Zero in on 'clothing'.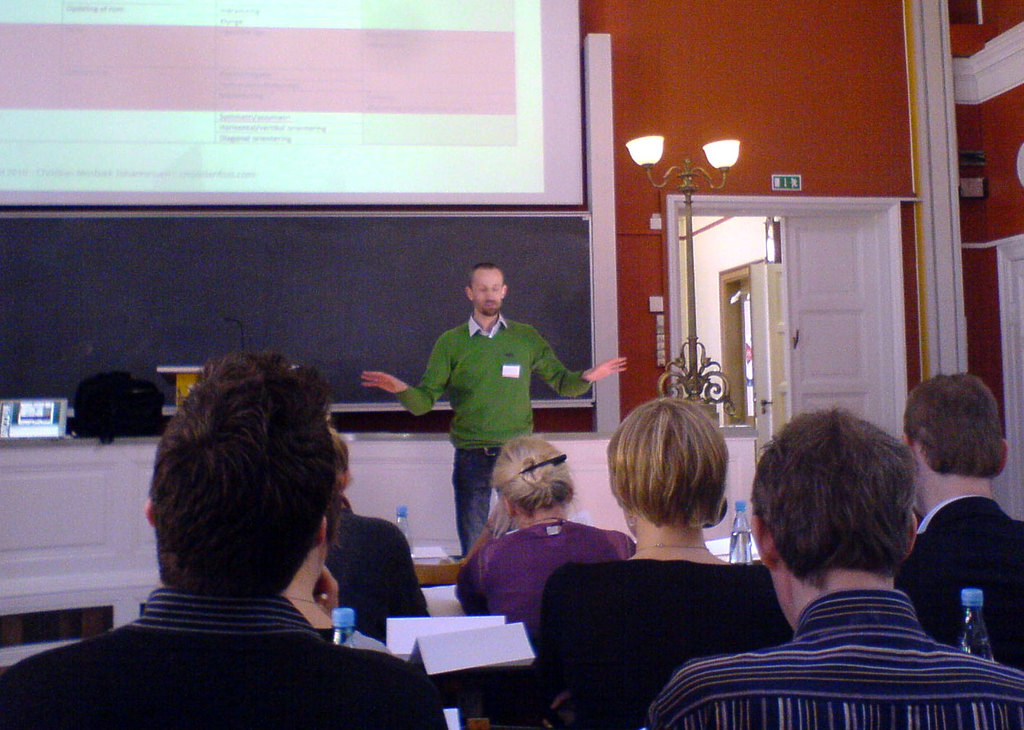
Zeroed in: <box>54,554,411,707</box>.
